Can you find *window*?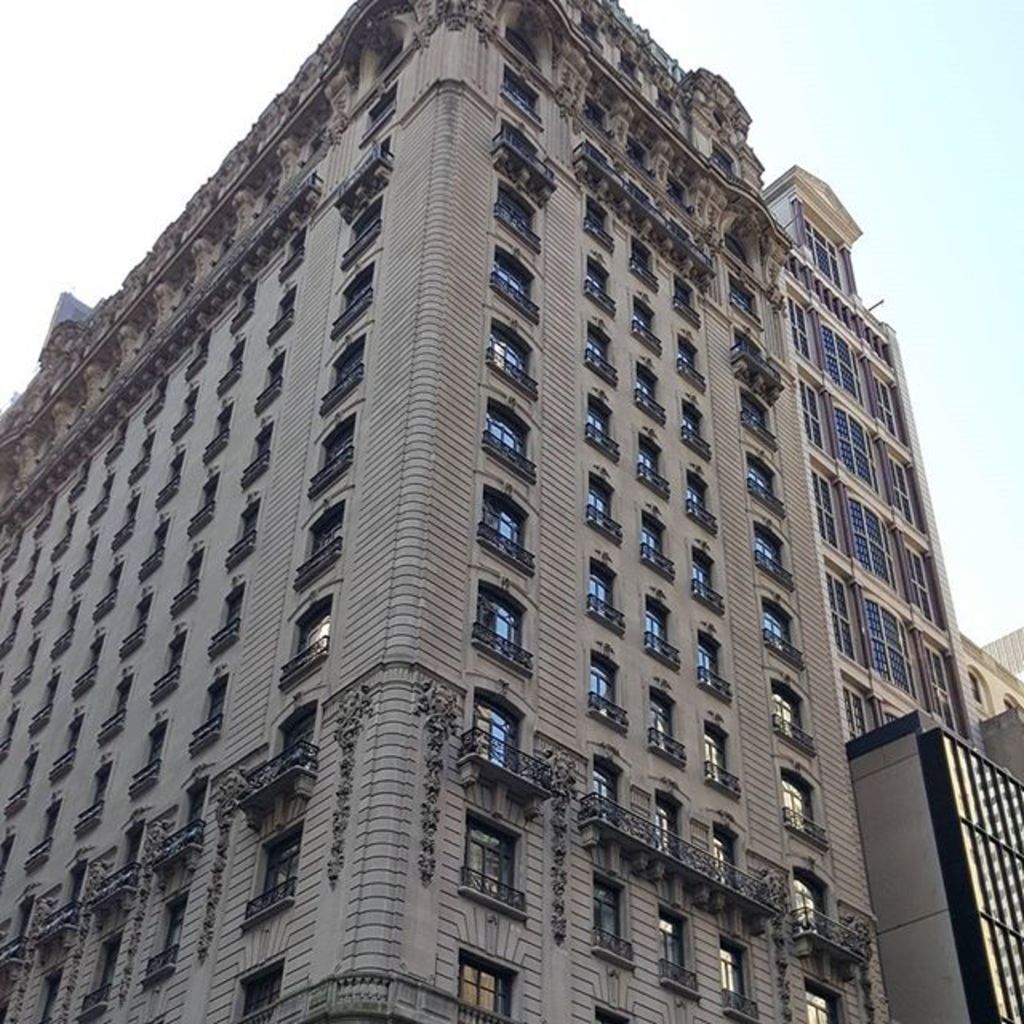
Yes, bounding box: 691,488,702,499.
